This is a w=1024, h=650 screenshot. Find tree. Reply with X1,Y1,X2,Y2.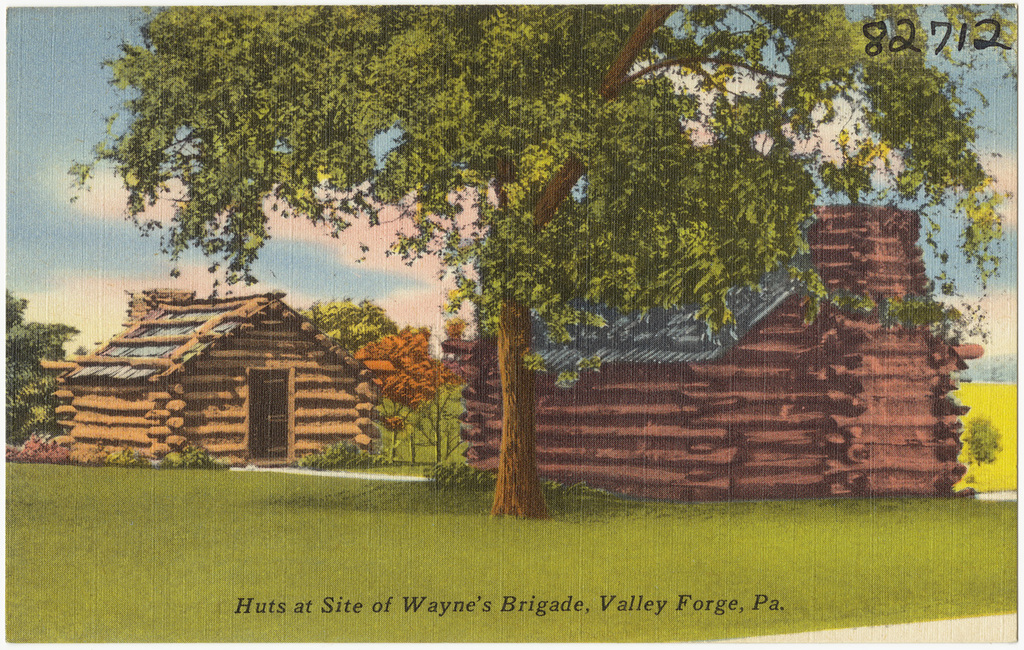
1,285,78,440.
